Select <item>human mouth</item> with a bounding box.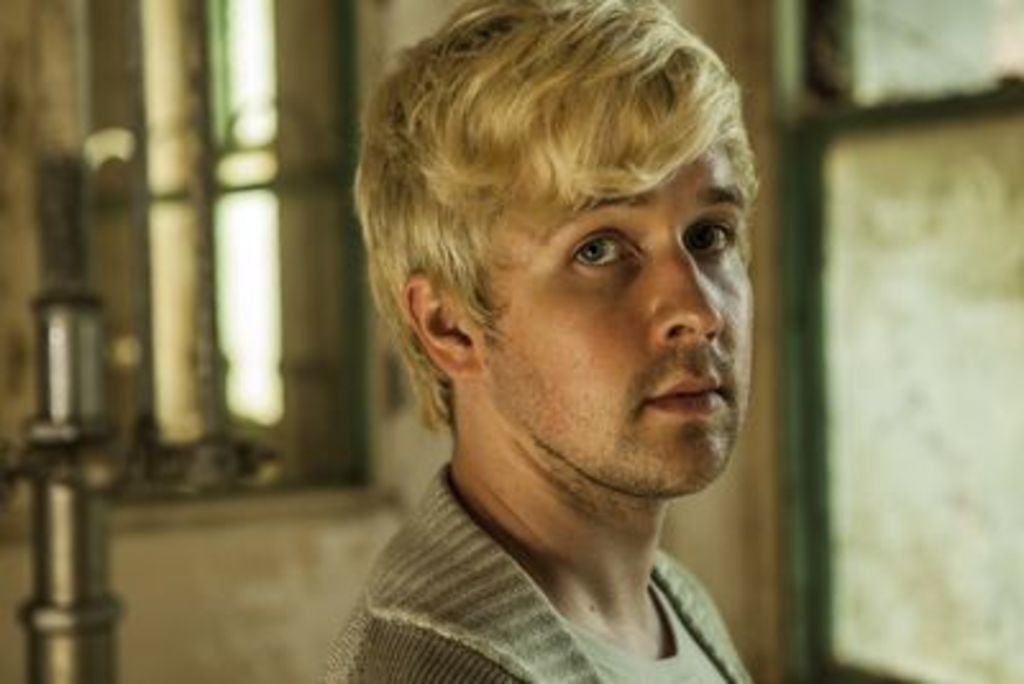
(left=648, top=374, right=727, bottom=412).
